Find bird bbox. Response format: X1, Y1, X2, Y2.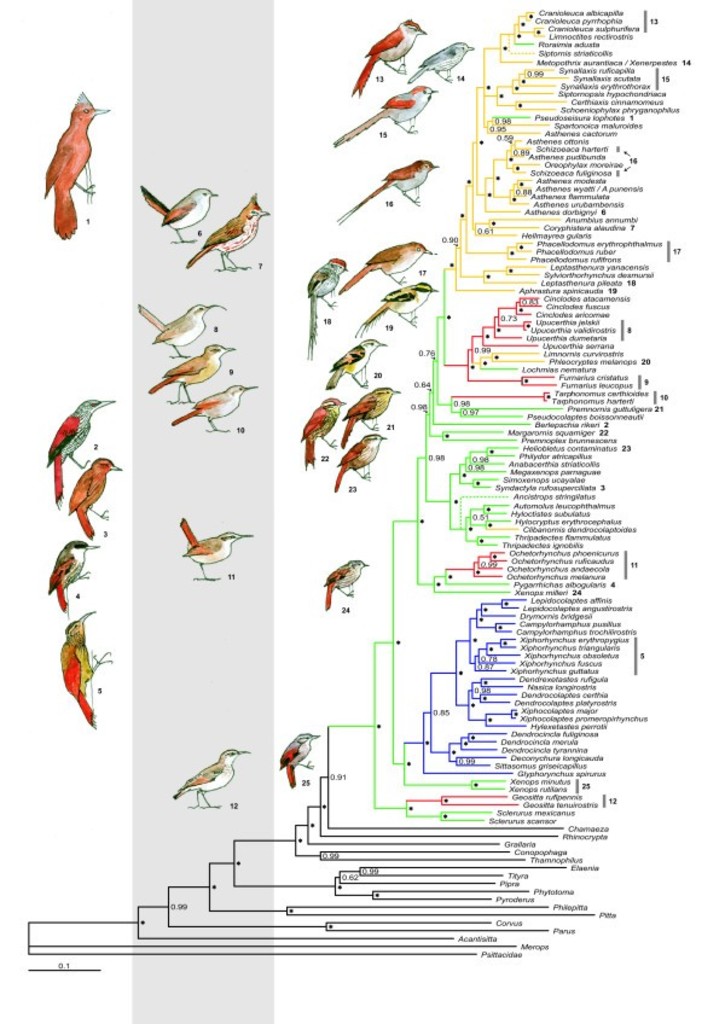
169, 751, 242, 820.
